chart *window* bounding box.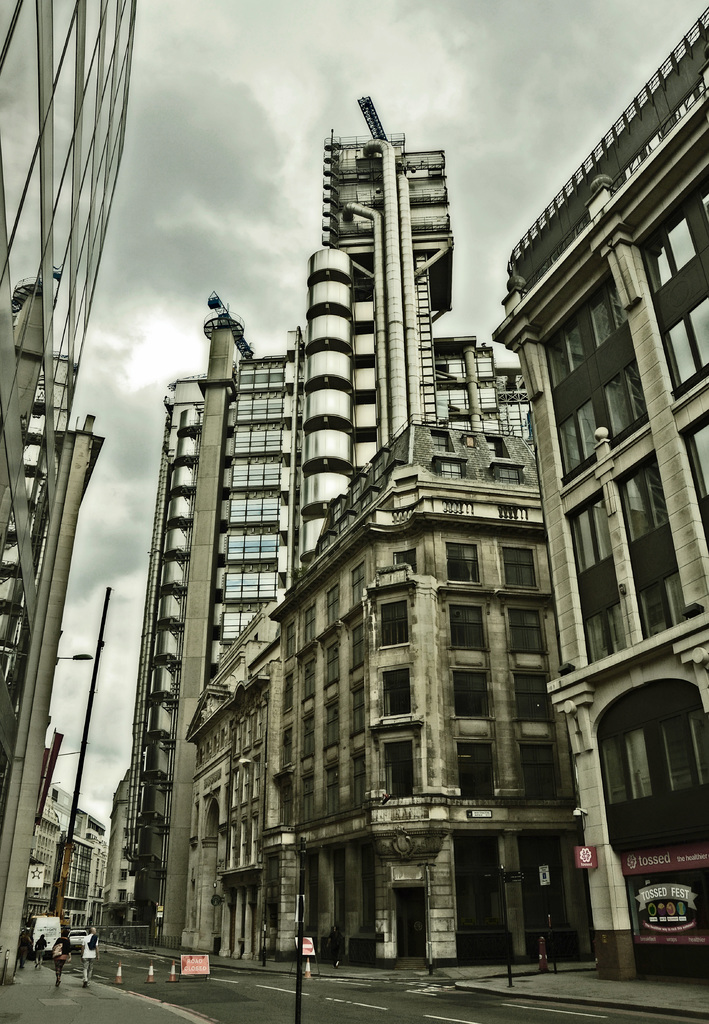
Charted: box(319, 536, 327, 552).
